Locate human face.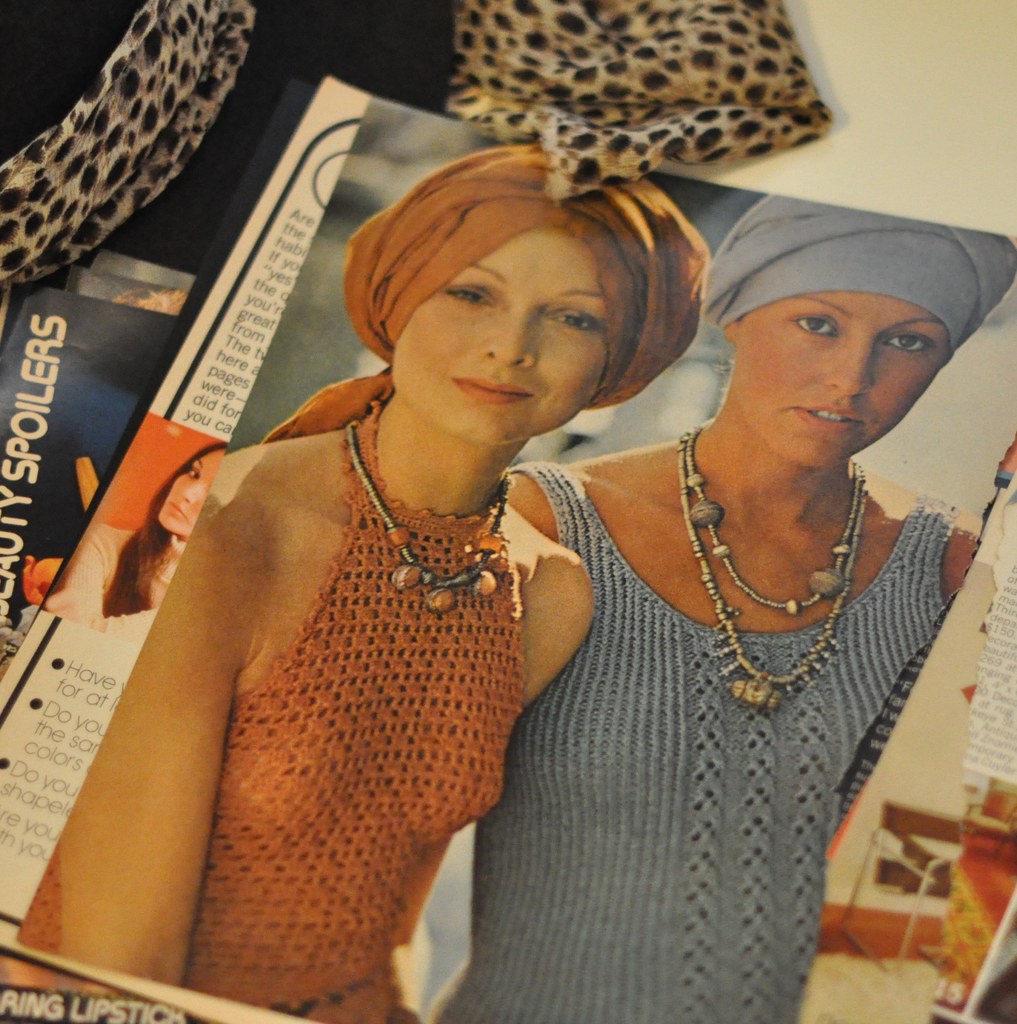
Bounding box: [left=391, top=227, right=609, bottom=441].
